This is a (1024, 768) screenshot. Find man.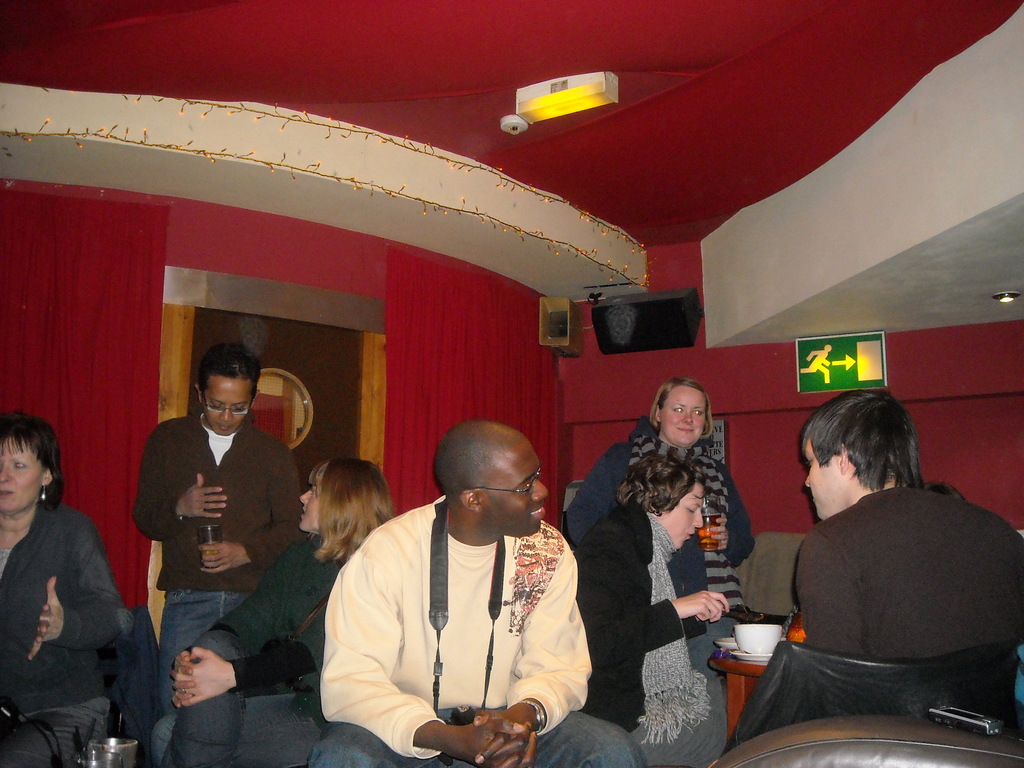
Bounding box: select_region(793, 390, 1023, 659).
